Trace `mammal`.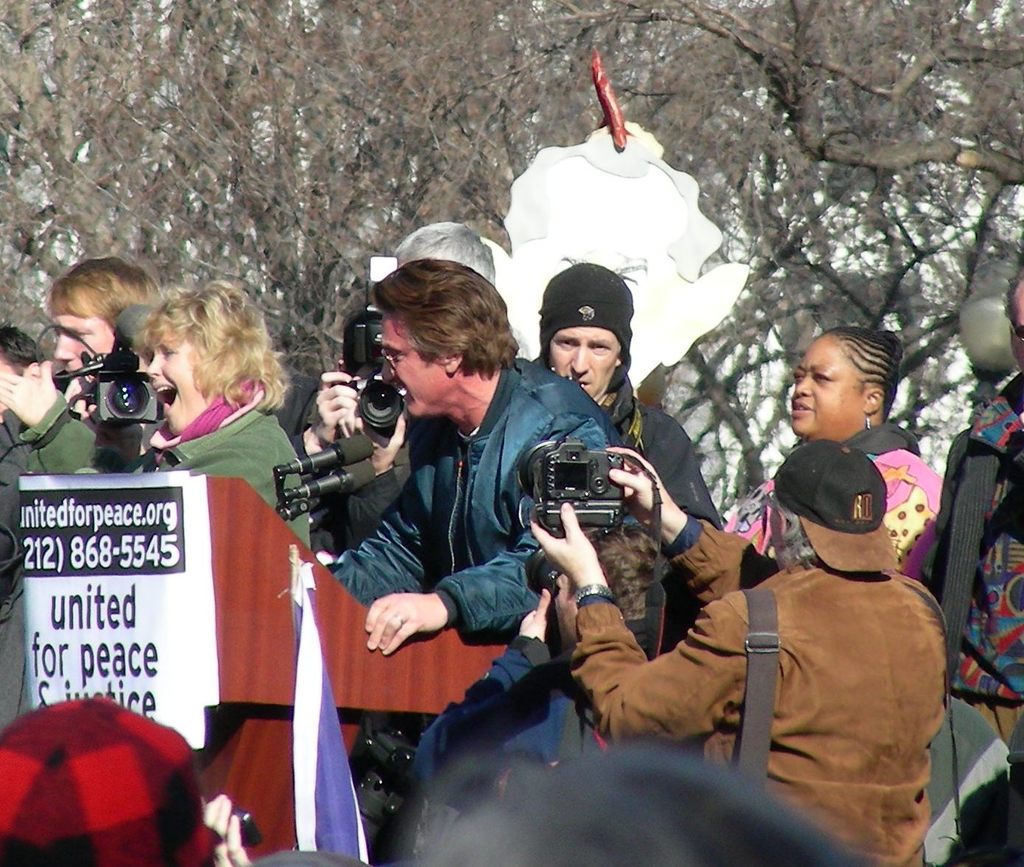
Traced to 0, 315, 53, 718.
